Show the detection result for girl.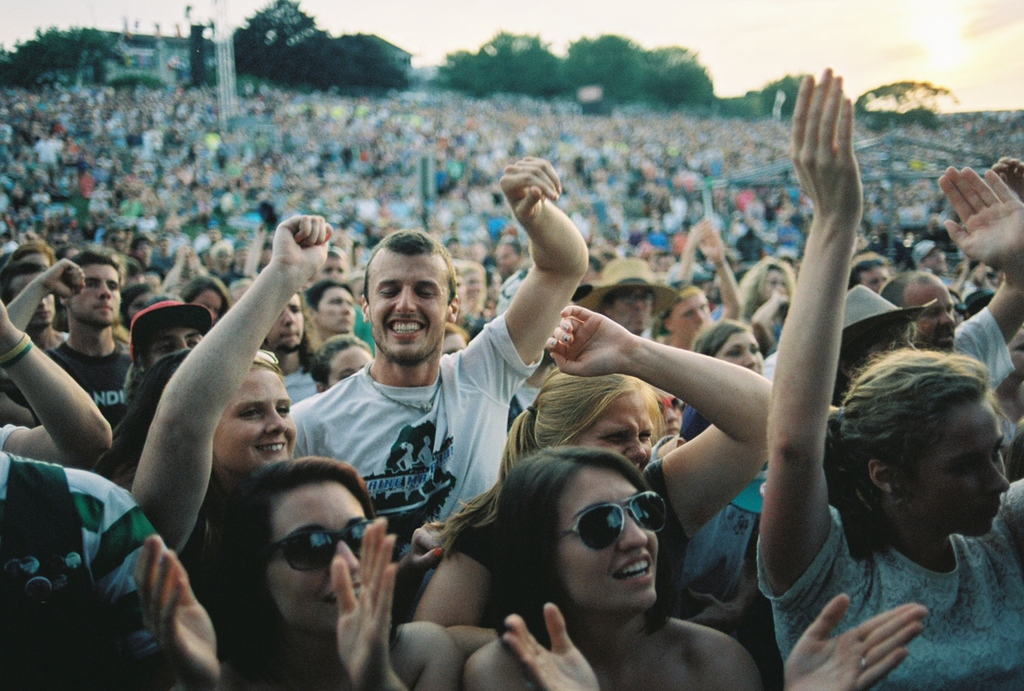
x1=409, y1=366, x2=772, y2=616.
